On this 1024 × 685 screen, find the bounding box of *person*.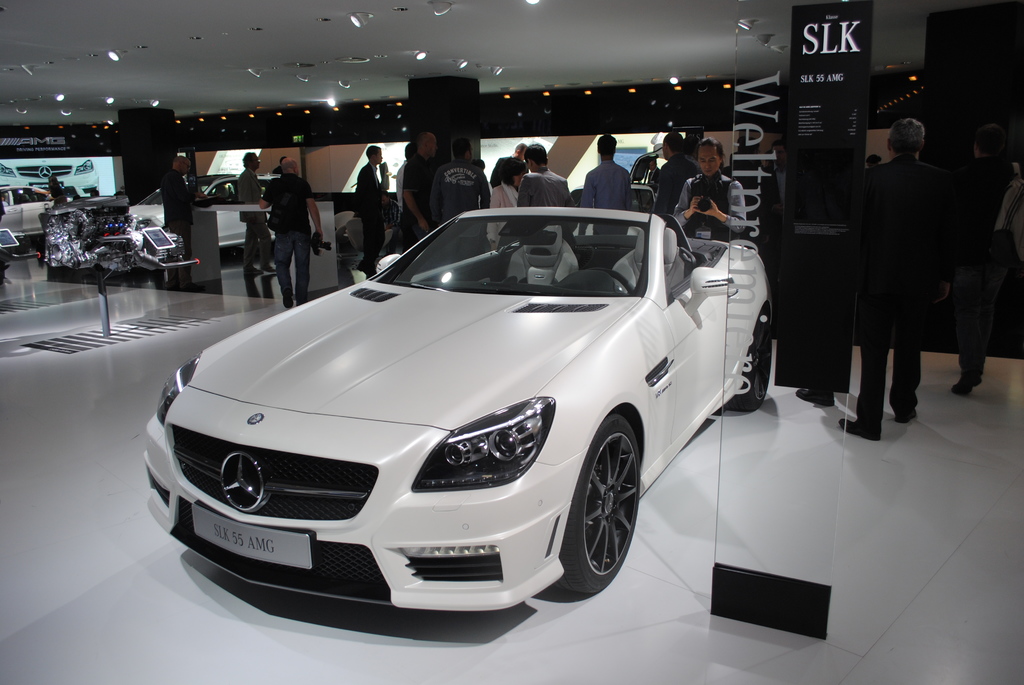
Bounding box: x1=260 y1=157 x2=330 y2=308.
